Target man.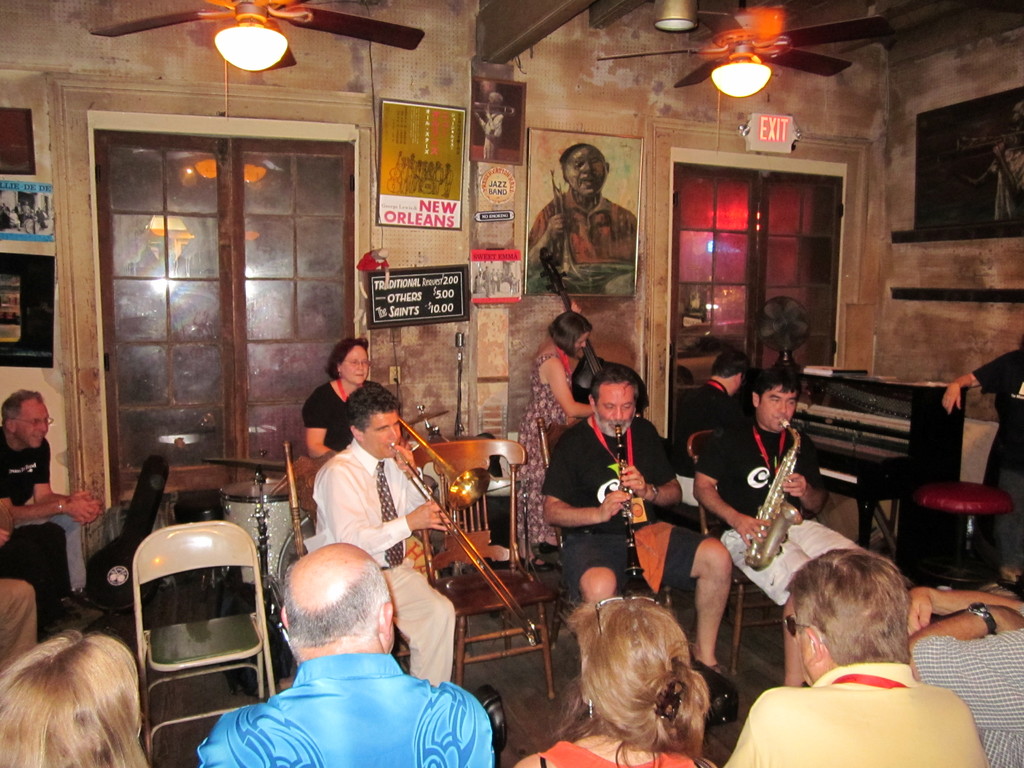
Target region: rect(675, 351, 755, 503).
